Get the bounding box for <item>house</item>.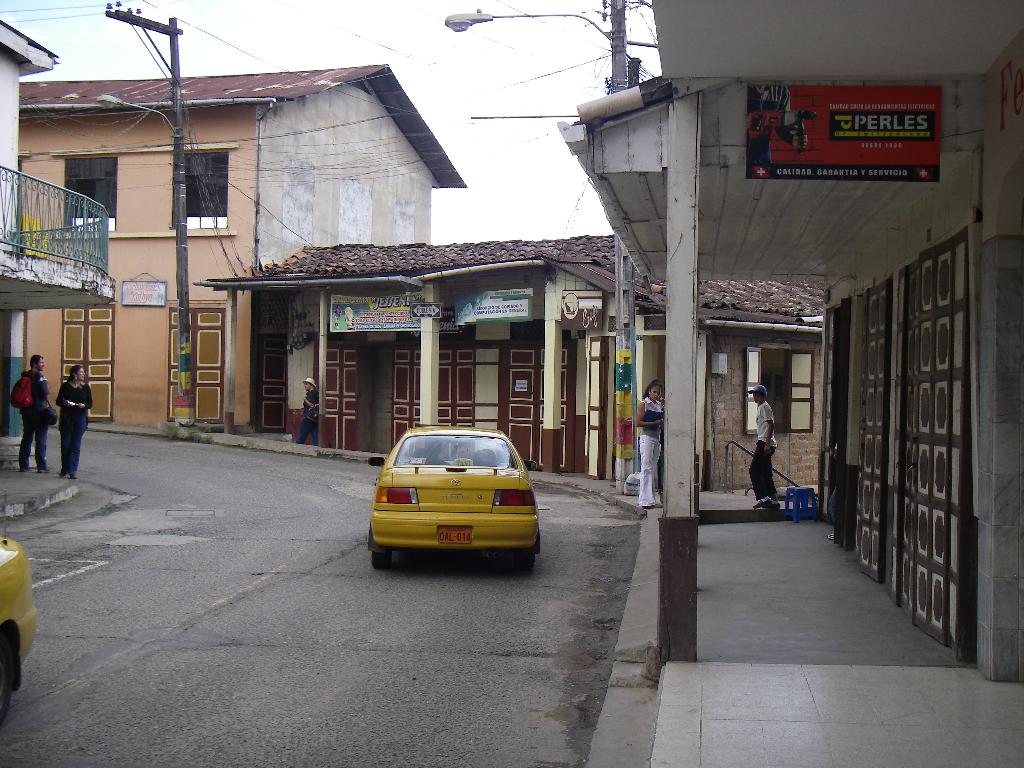
(67,42,490,454).
